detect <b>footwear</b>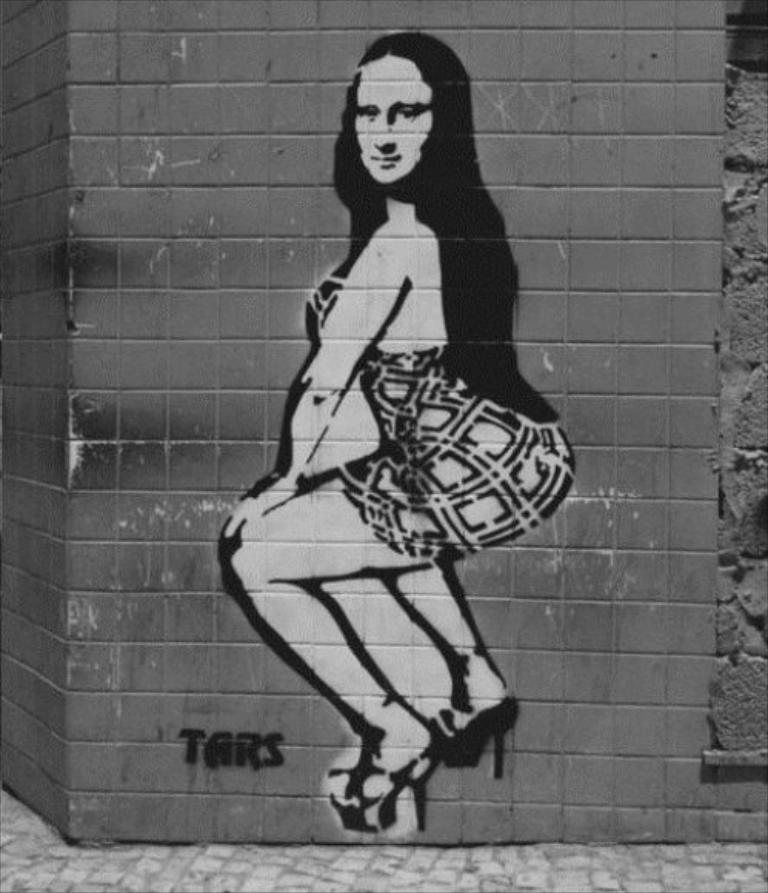
detection(436, 685, 525, 779)
